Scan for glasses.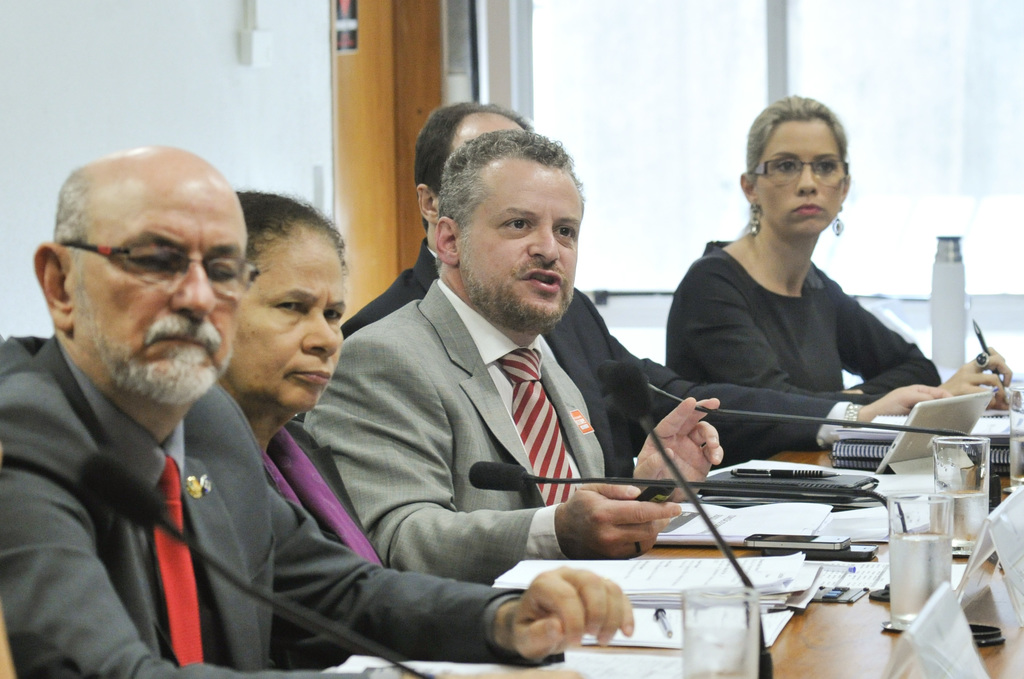
Scan result: select_region(62, 241, 260, 299).
